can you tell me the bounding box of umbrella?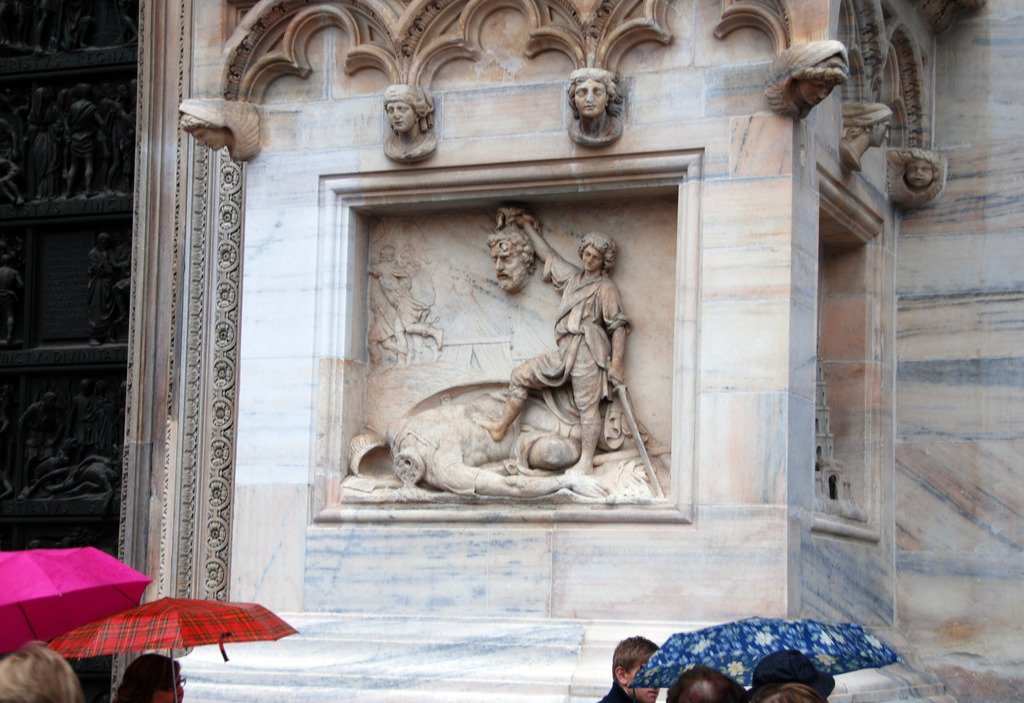
box(623, 615, 903, 700).
